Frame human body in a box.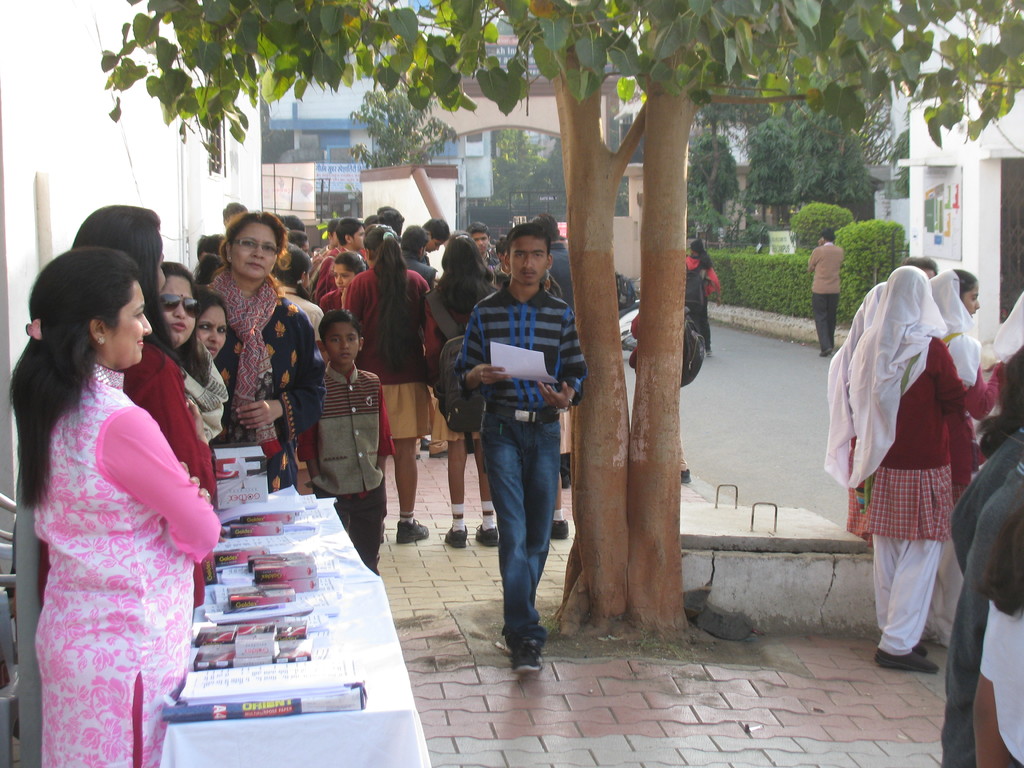
{"x1": 810, "y1": 229, "x2": 849, "y2": 358}.
